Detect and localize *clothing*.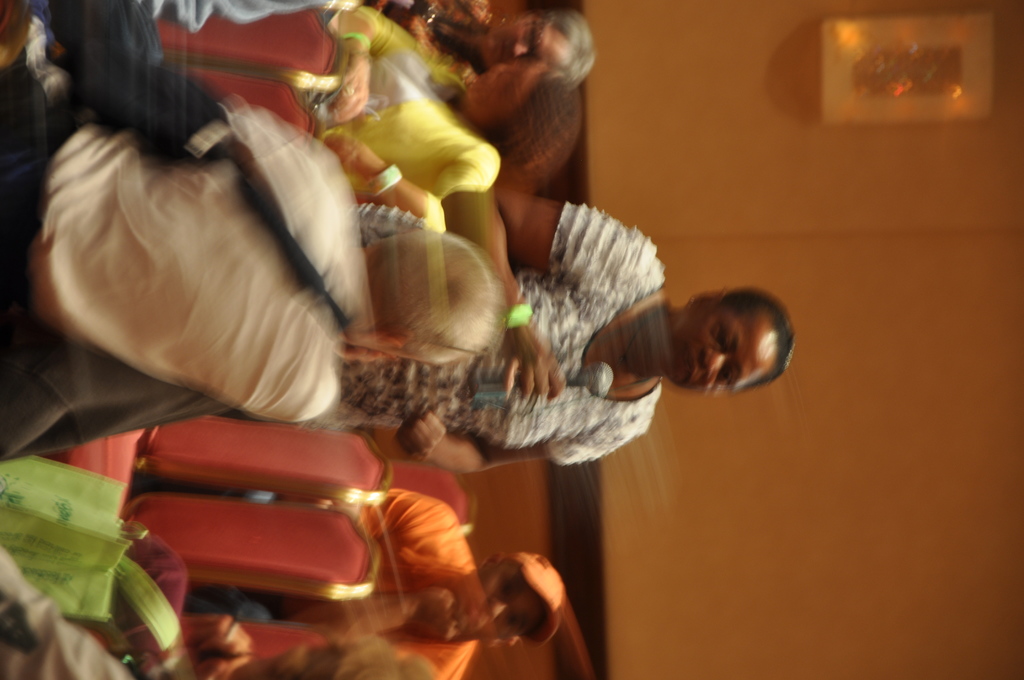
Localized at bbox(288, 499, 481, 679).
